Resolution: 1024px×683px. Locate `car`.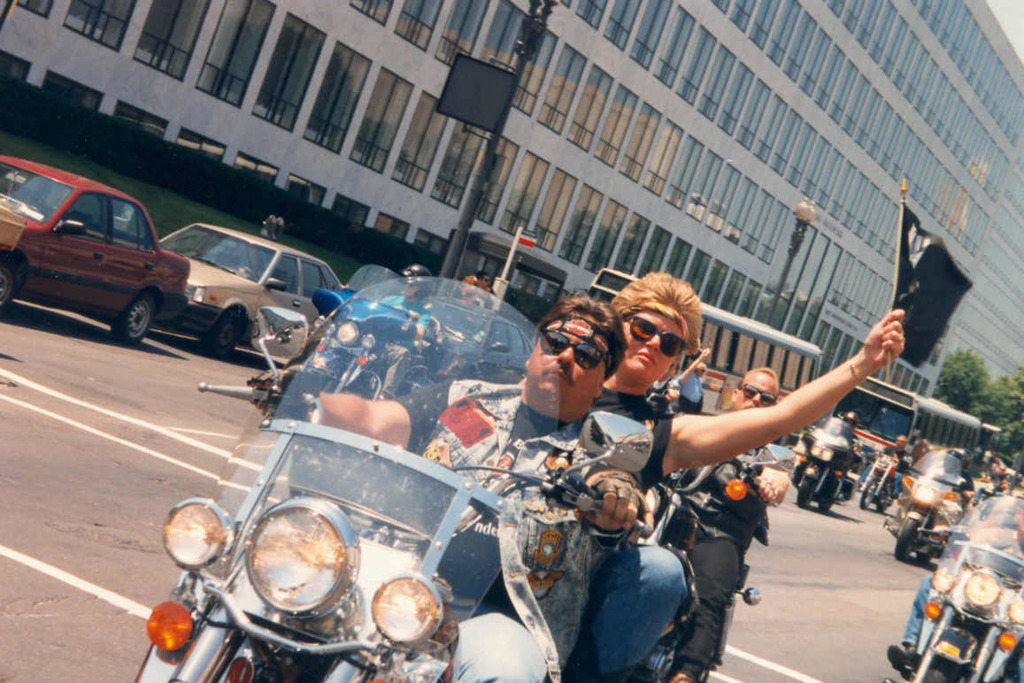
0, 157, 187, 343.
